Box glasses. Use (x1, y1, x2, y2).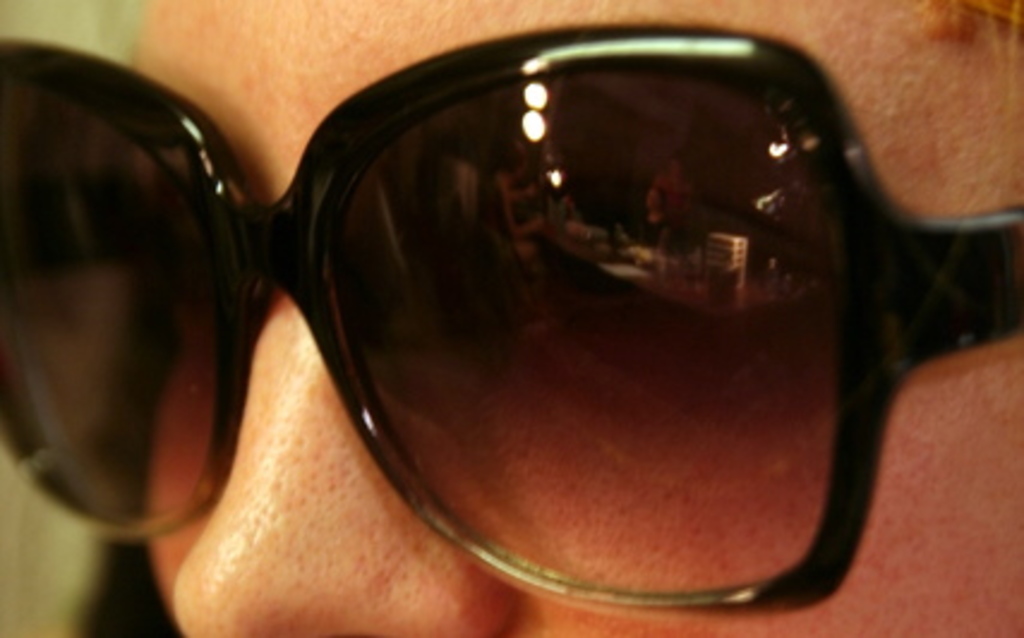
(0, 22, 1022, 612).
